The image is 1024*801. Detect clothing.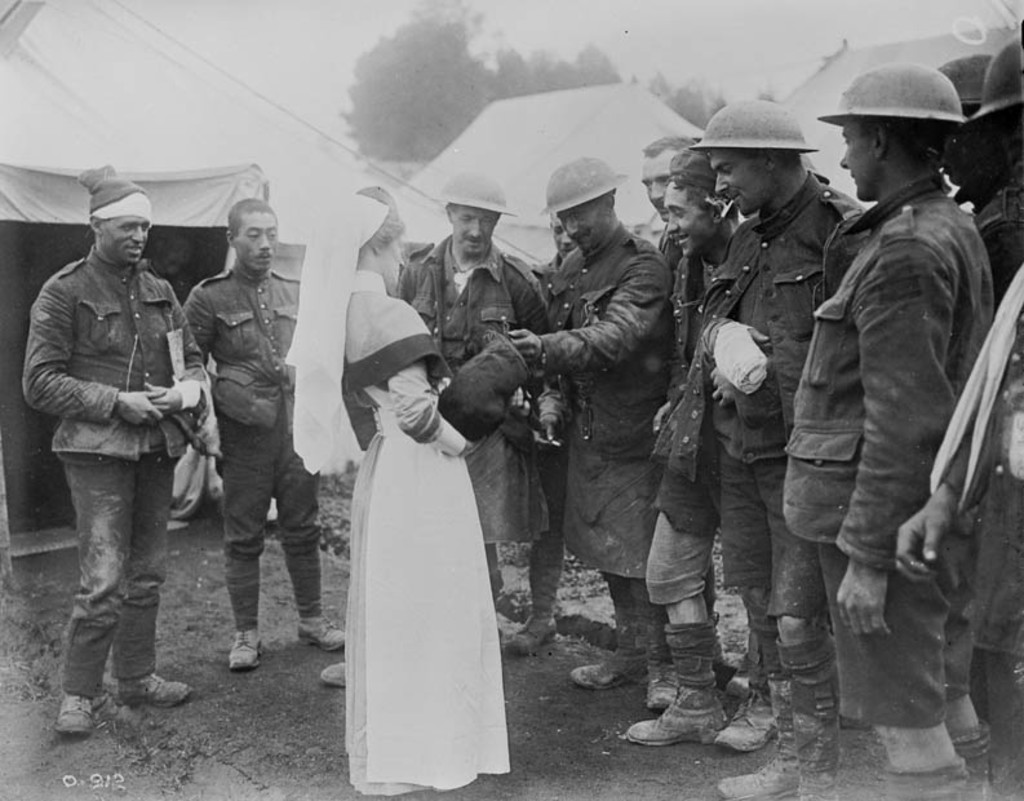
Detection: [x1=19, y1=252, x2=204, y2=696].
